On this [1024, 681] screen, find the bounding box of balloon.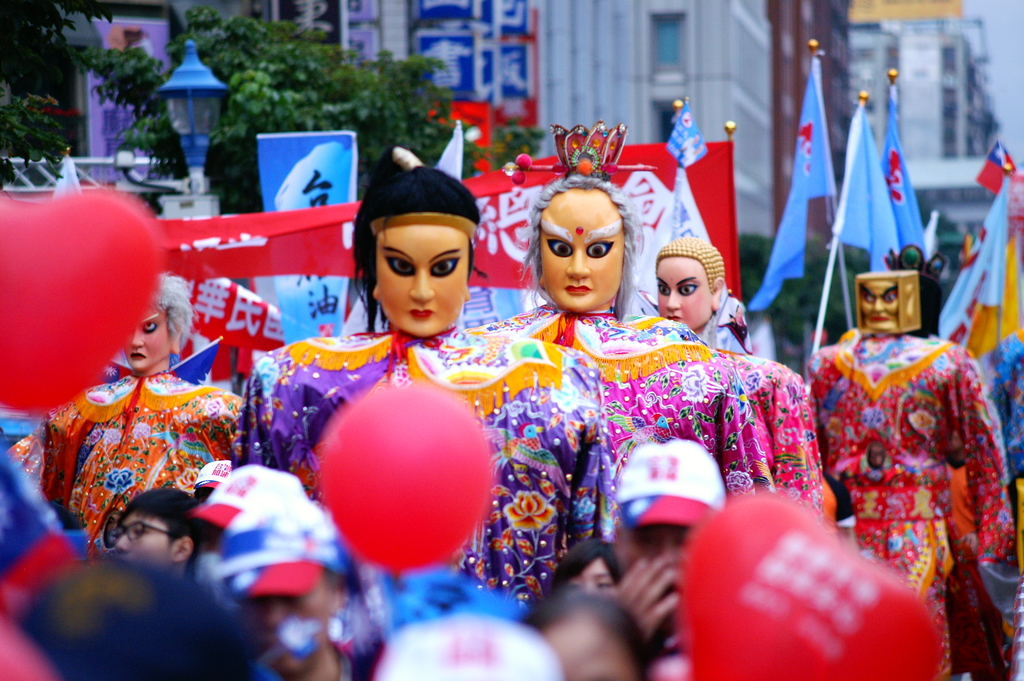
Bounding box: (left=316, top=379, right=498, bottom=575).
